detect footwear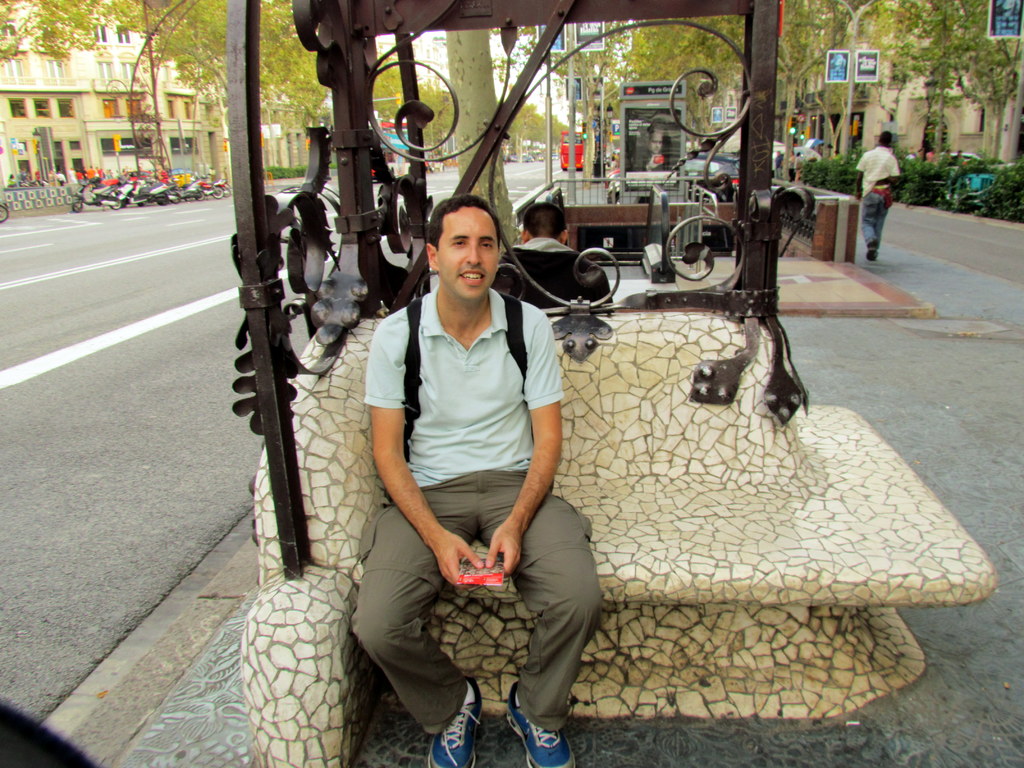
detection(429, 678, 484, 767)
